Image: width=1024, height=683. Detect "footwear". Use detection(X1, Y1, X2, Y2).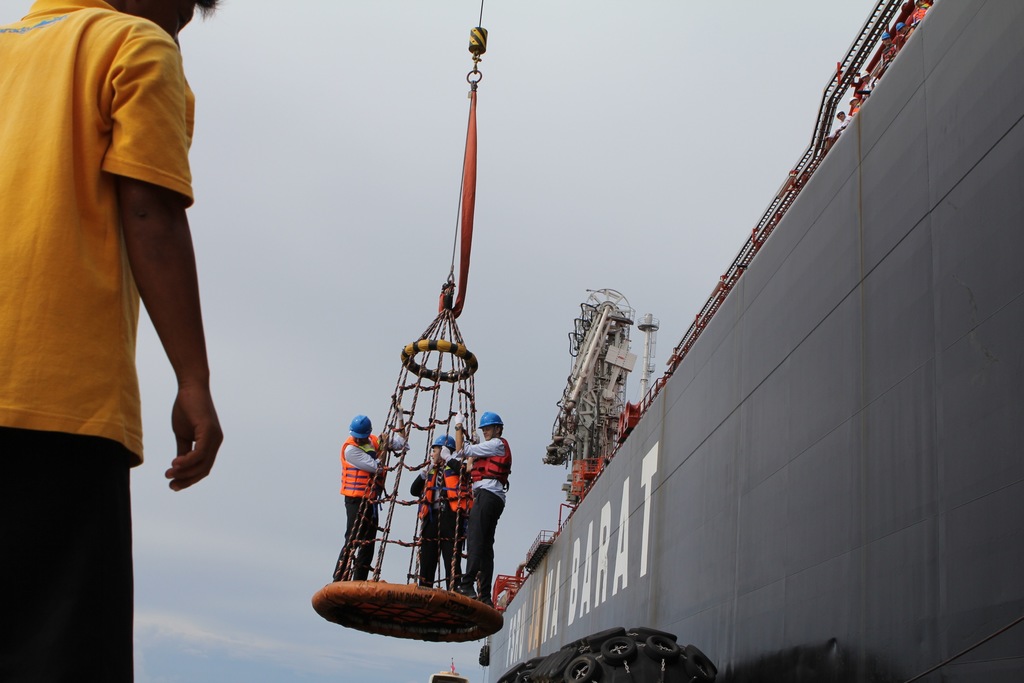
detection(476, 593, 495, 609).
